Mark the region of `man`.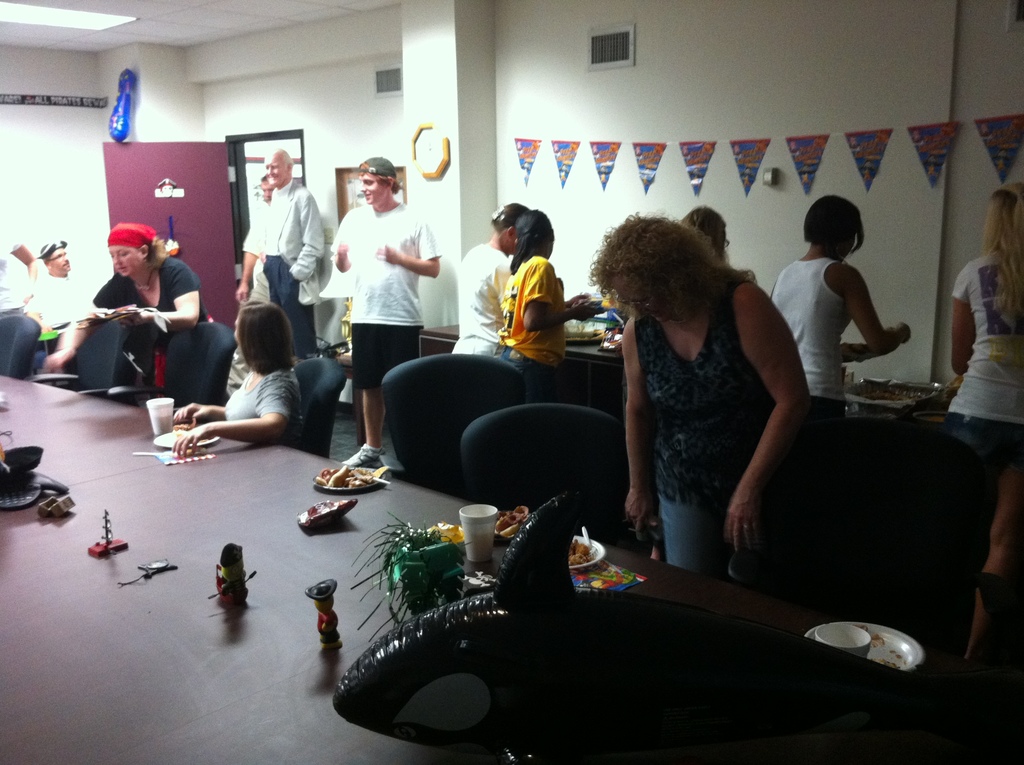
Region: 261:151:324:372.
